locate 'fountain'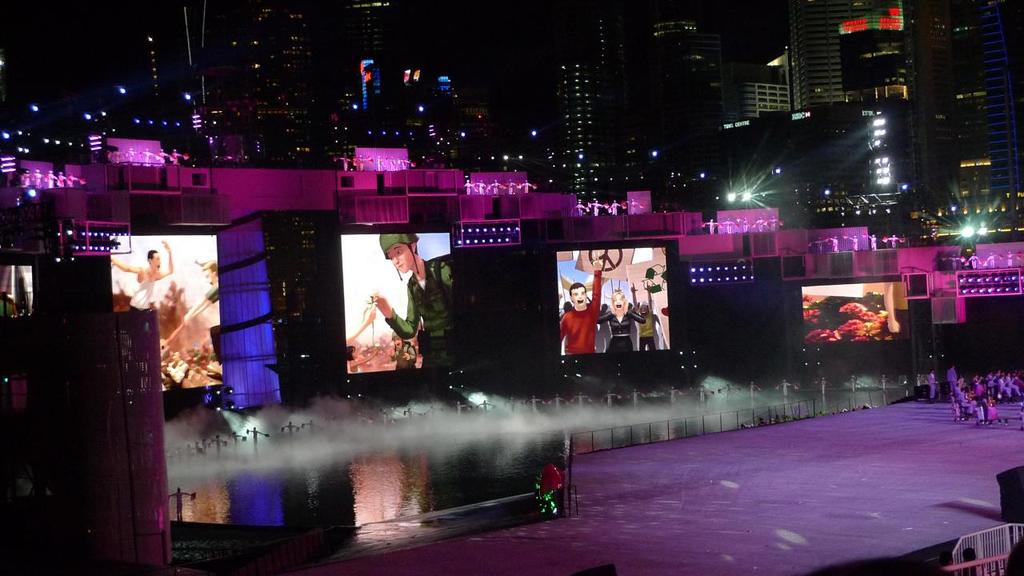
[x1=162, y1=374, x2=919, y2=501]
